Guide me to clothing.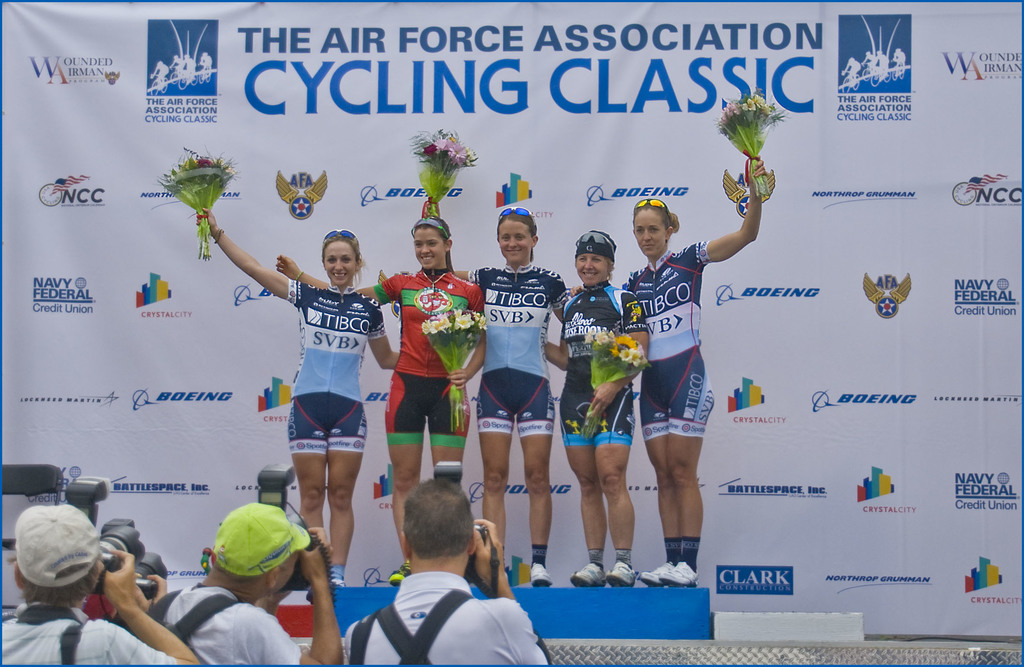
Guidance: x1=0 y1=600 x2=169 y2=666.
